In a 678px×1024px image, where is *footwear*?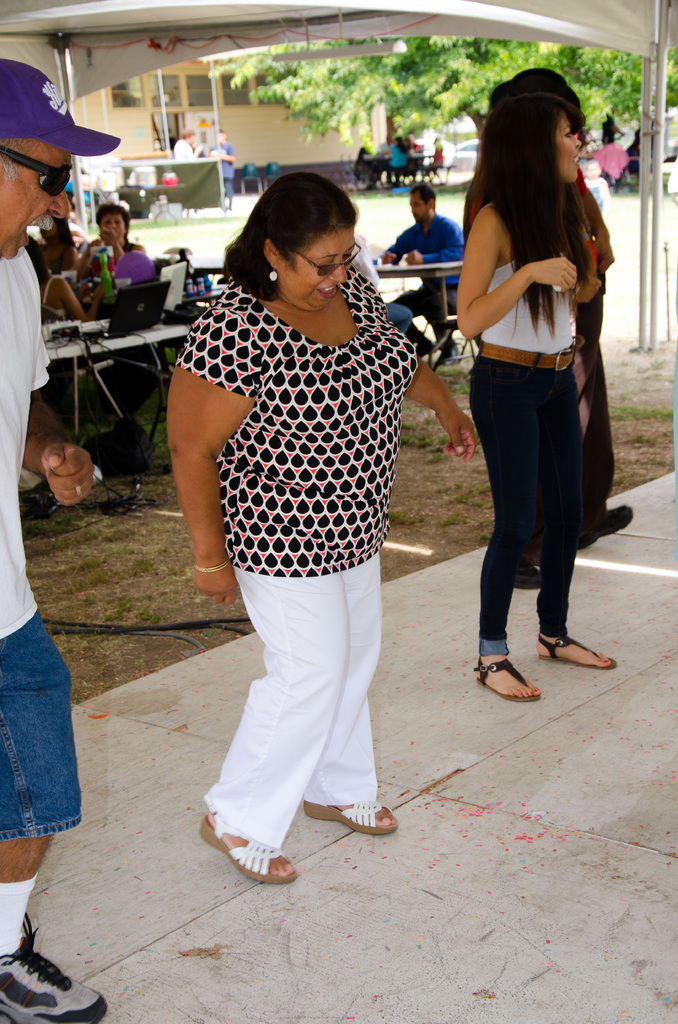
locate(0, 913, 110, 1023).
